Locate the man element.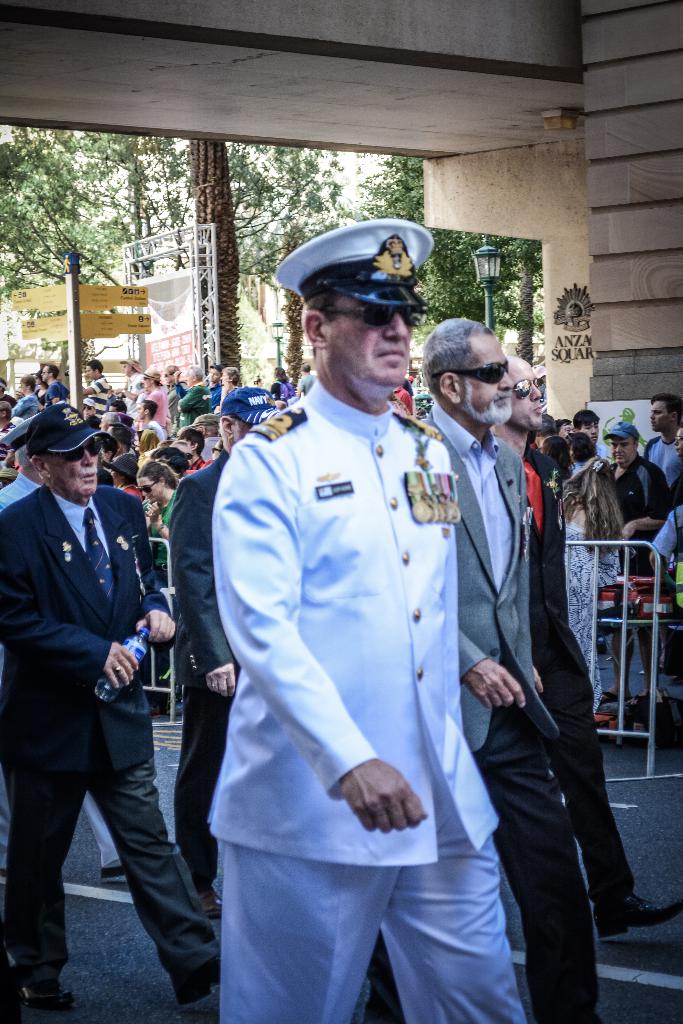
Element bbox: (0,399,232,1013).
